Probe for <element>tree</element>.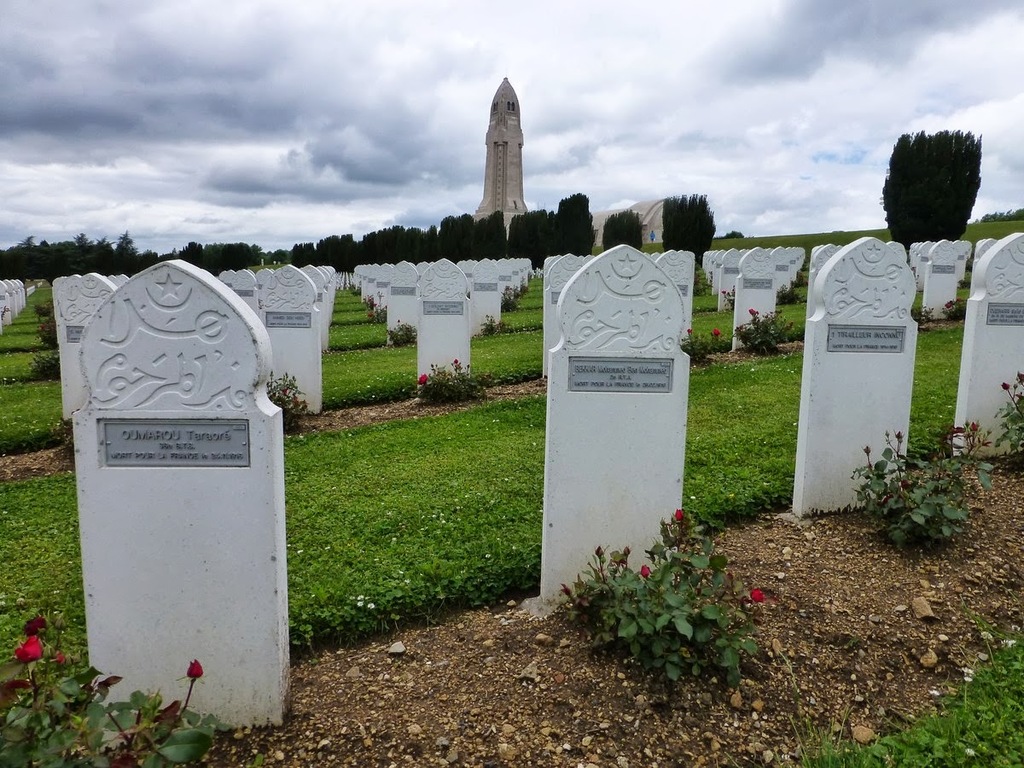
Probe result: bbox=(883, 110, 992, 244).
